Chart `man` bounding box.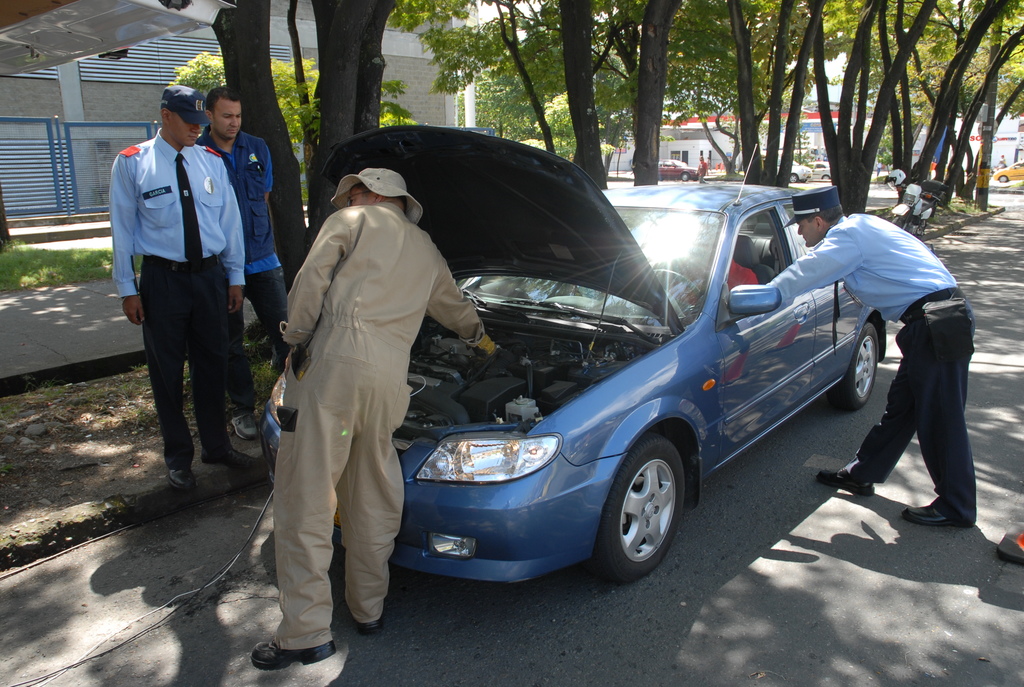
Charted: (left=111, top=79, right=250, bottom=499).
